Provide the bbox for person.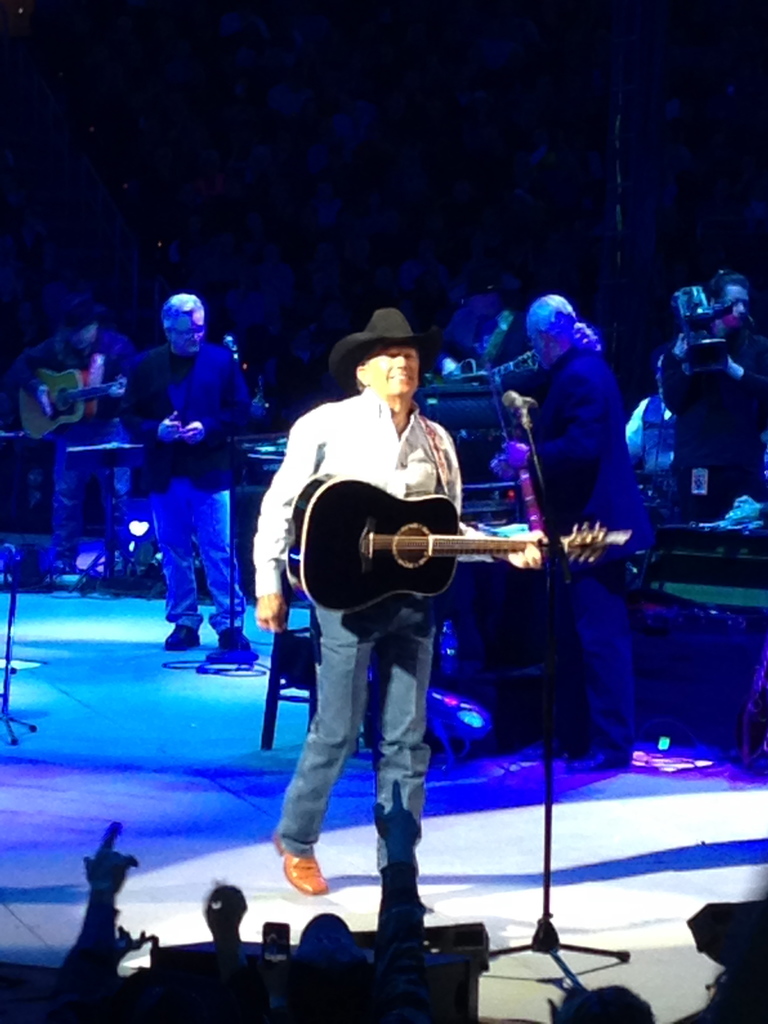
select_region(489, 281, 657, 776).
